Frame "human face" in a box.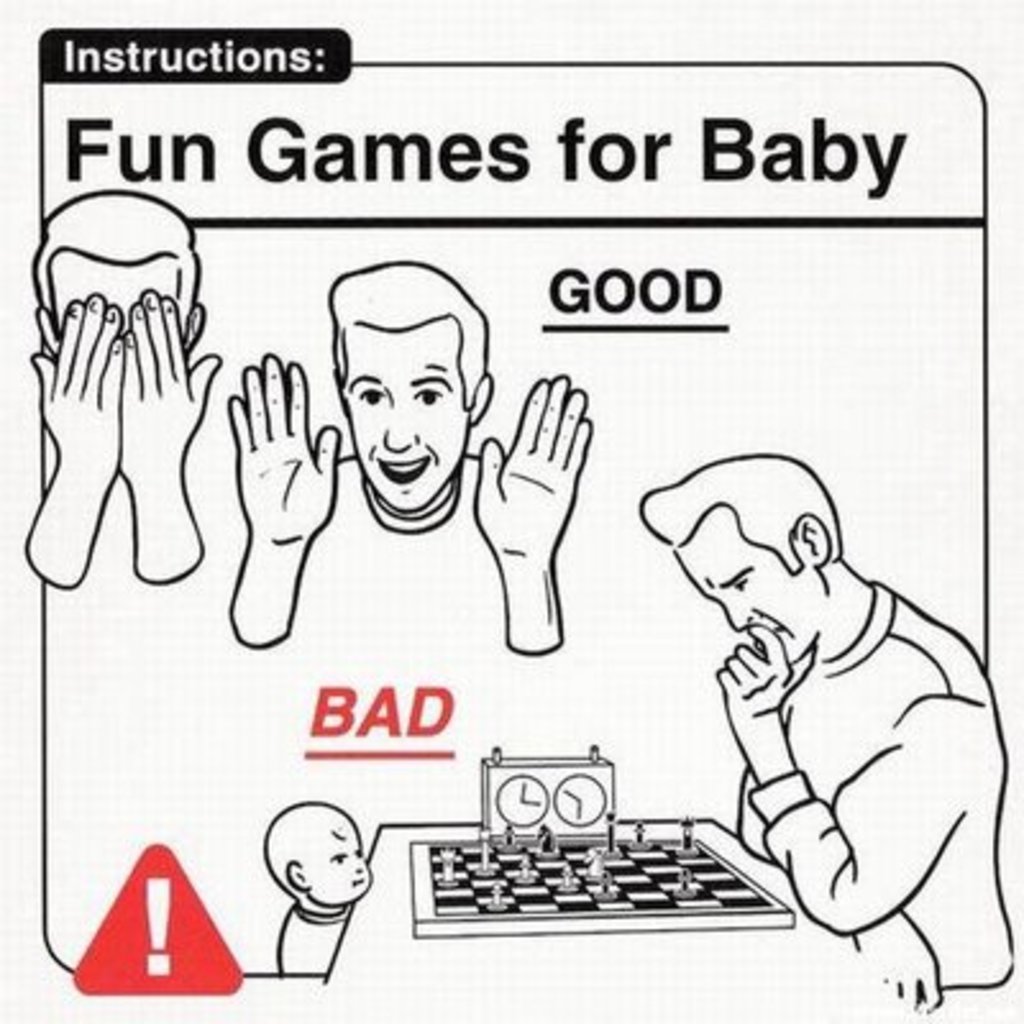
pyautogui.locateOnScreen(343, 315, 466, 512).
